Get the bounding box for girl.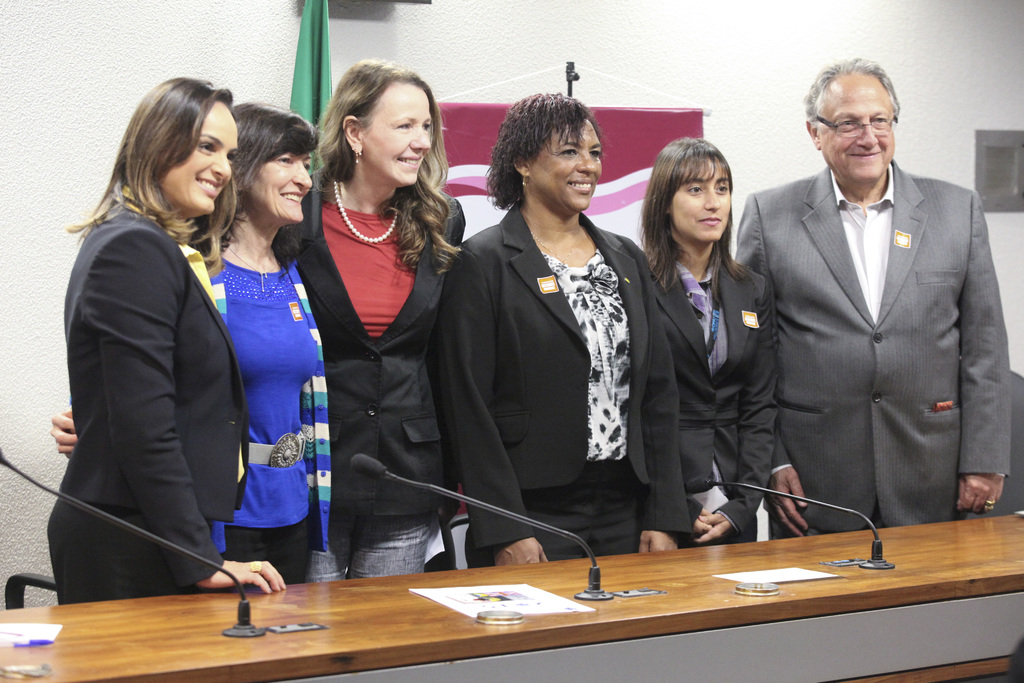
43,74,282,605.
